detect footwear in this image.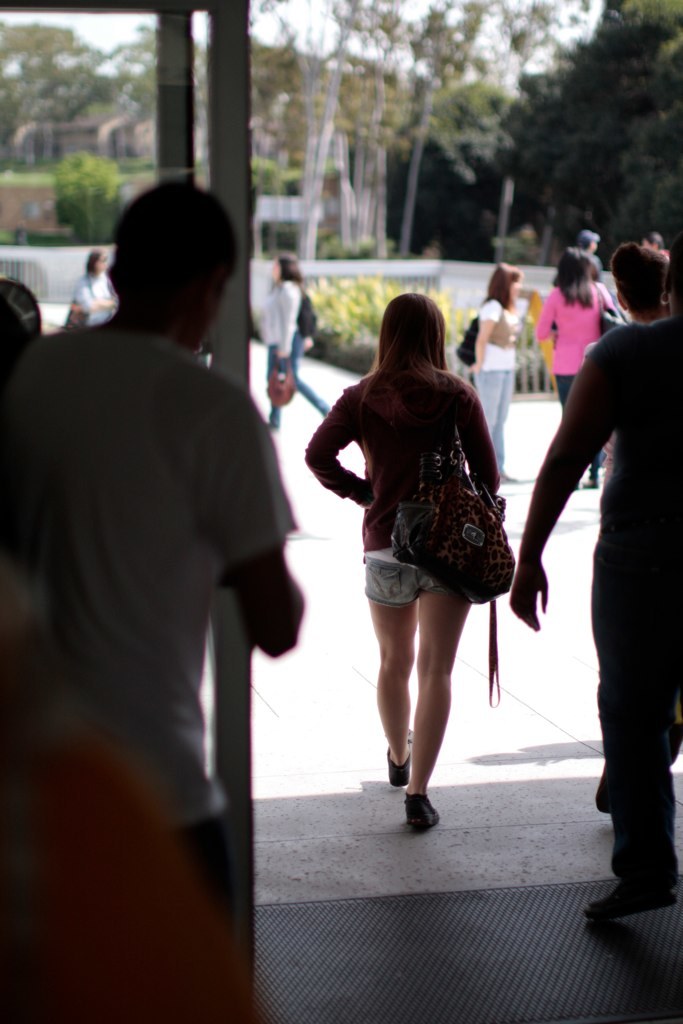
Detection: detection(377, 724, 405, 790).
